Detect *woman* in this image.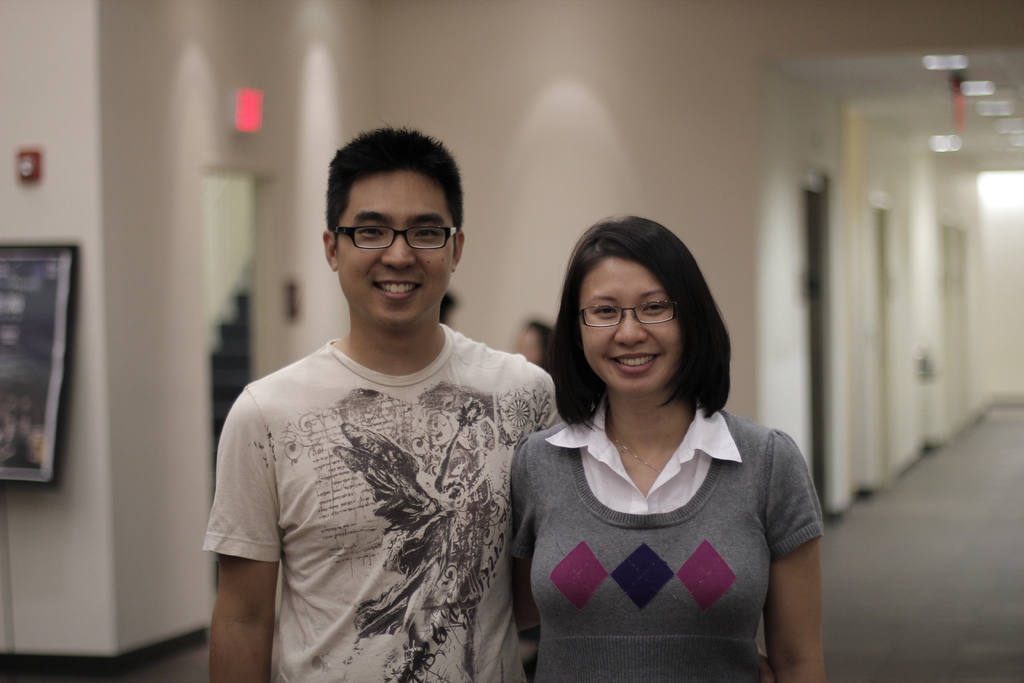
Detection: box=[481, 233, 815, 668].
